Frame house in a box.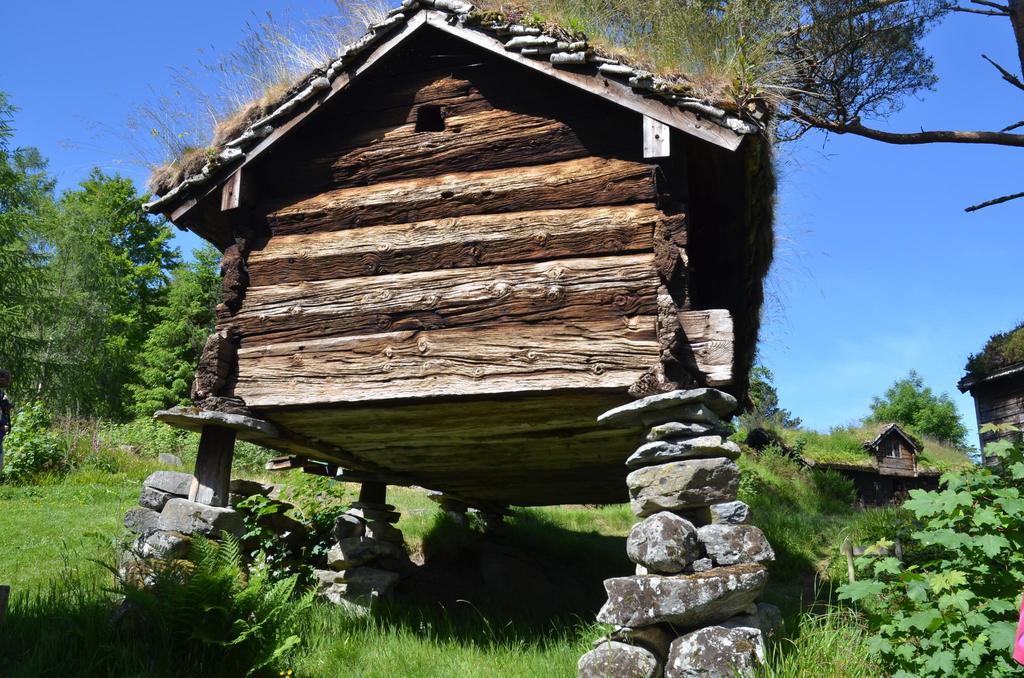
Rect(800, 423, 941, 501).
